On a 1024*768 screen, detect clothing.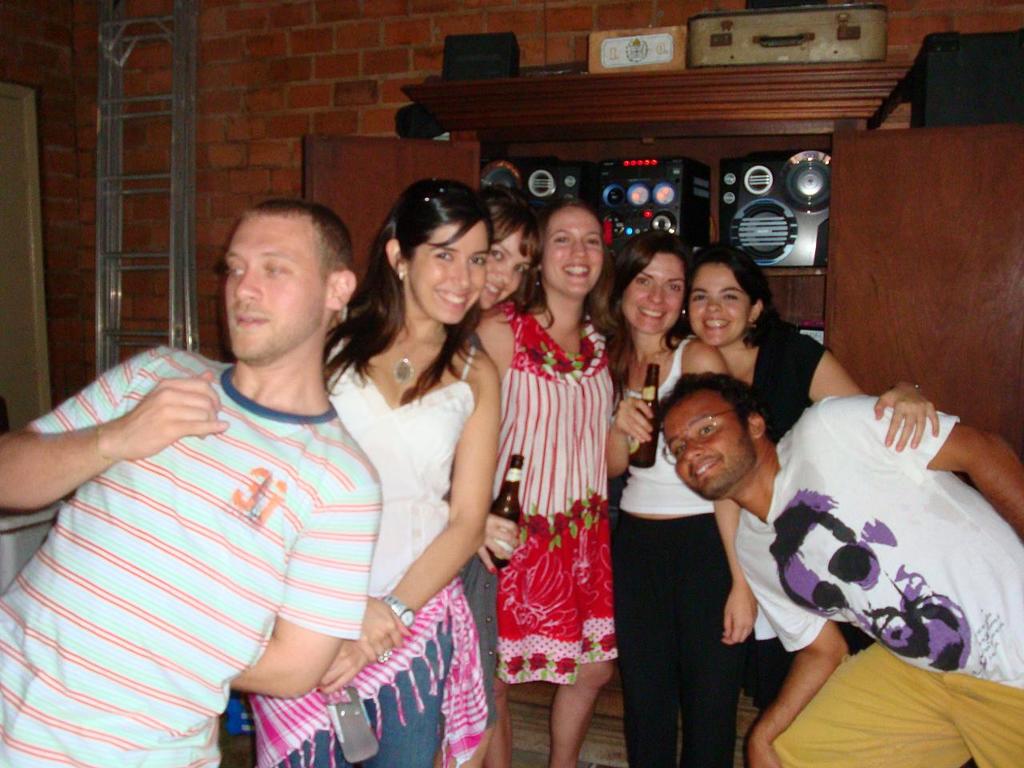
{"left": 737, "top": 372, "right": 1023, "bottom": 767}.
